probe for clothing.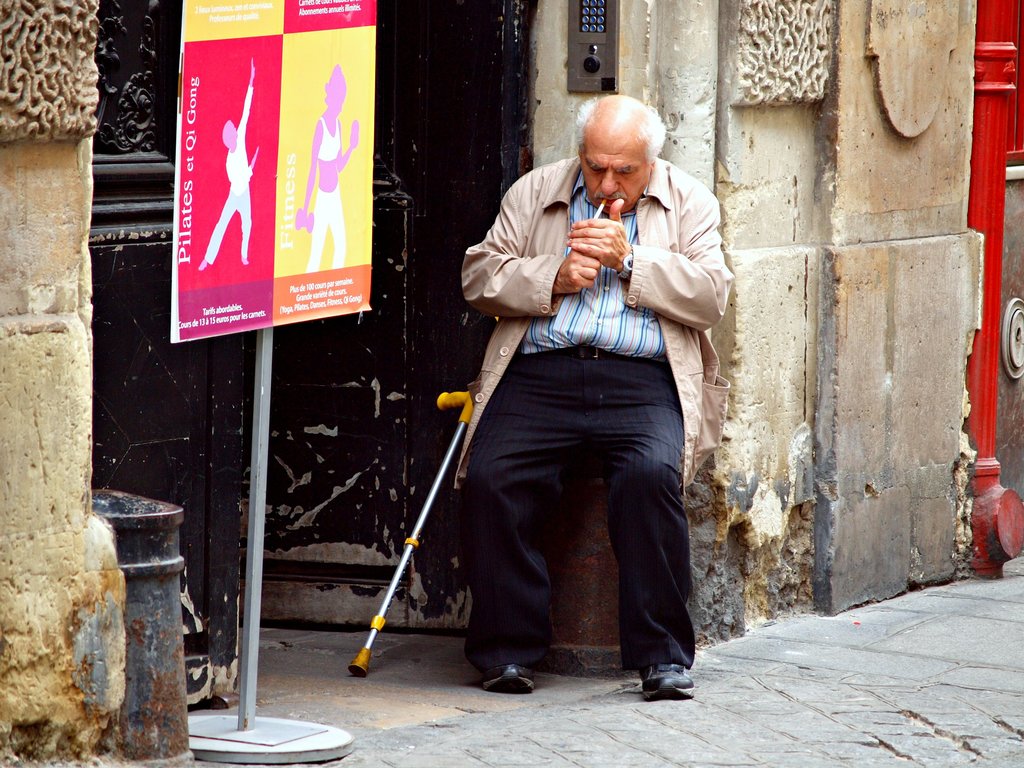
Probe result: 202,82,252,262.
